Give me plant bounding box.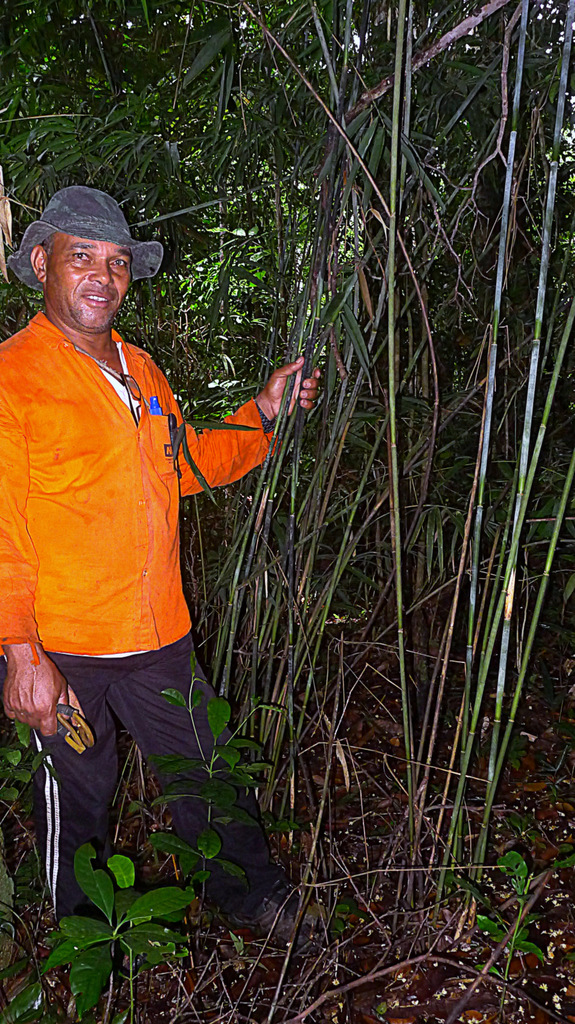
465,854,567,996.
